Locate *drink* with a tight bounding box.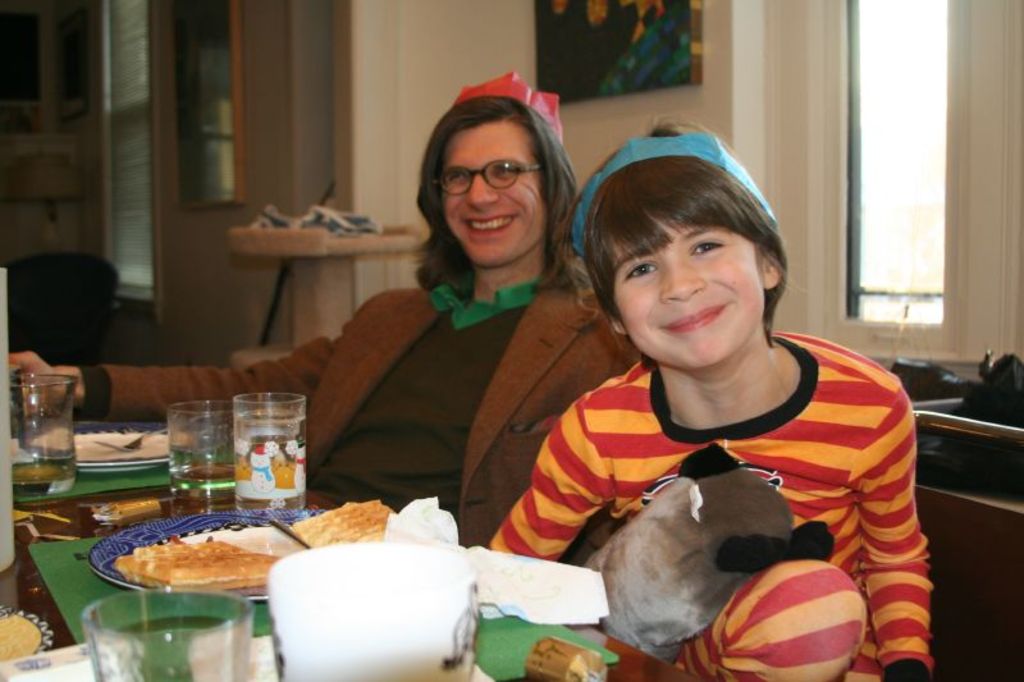
232 403 303 517.
